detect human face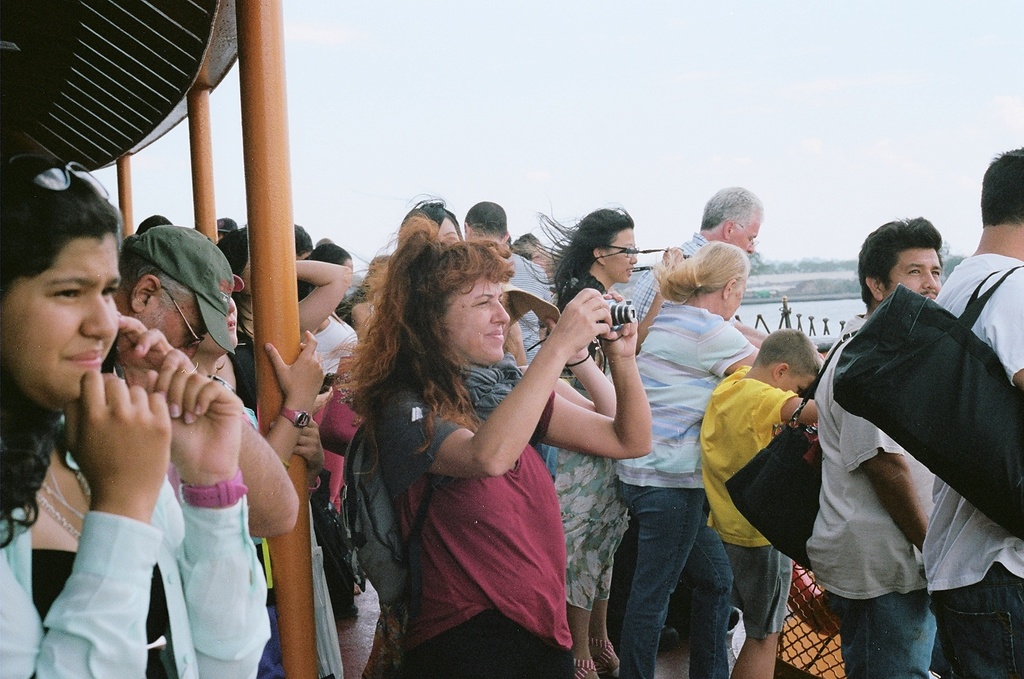
bbox=(195, 298, 237, 358)
